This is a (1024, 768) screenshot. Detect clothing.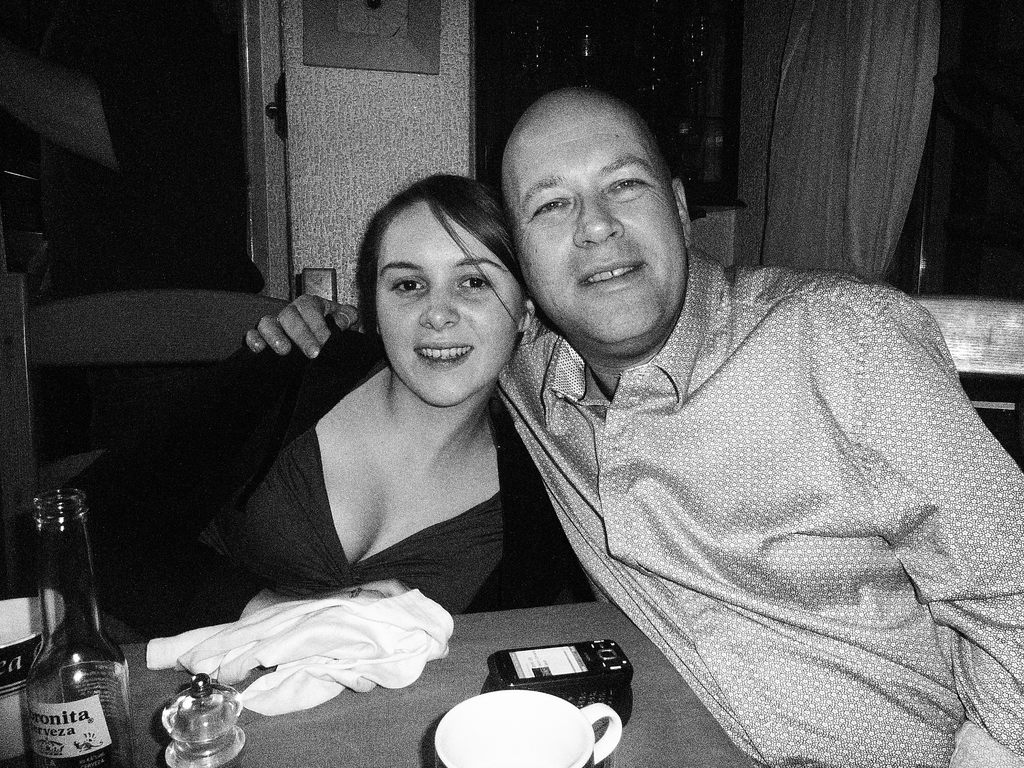
rect(59, 311, 596, 638).
